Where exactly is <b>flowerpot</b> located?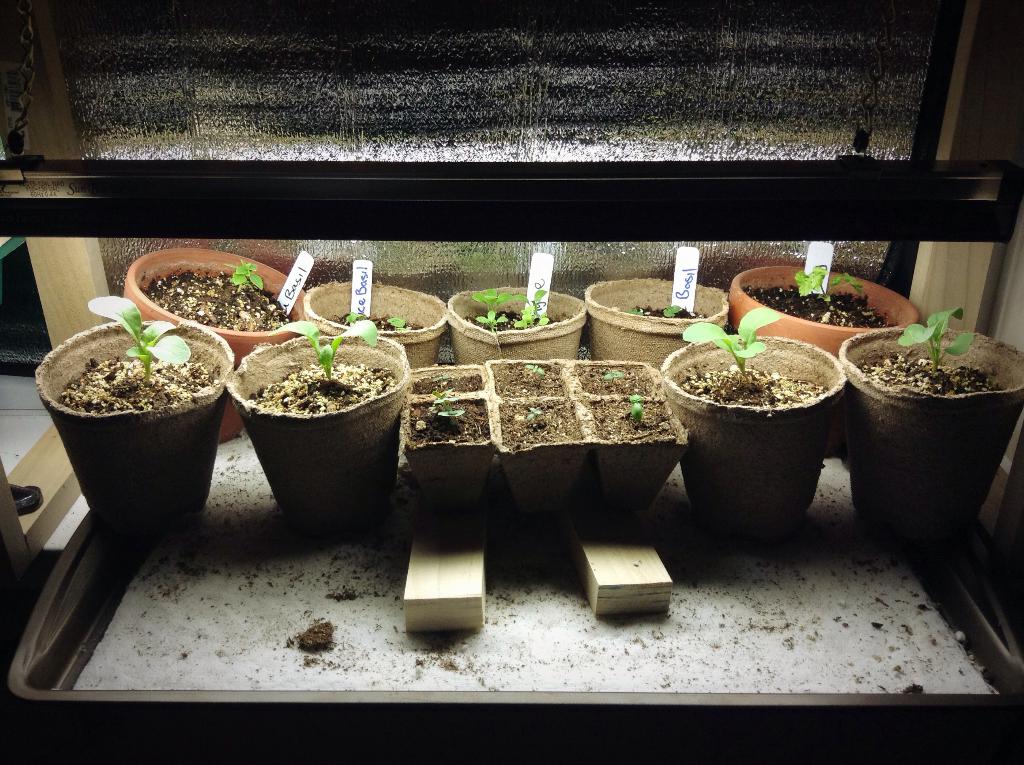
Its bounding box is region(32, 318, 232, 541).
